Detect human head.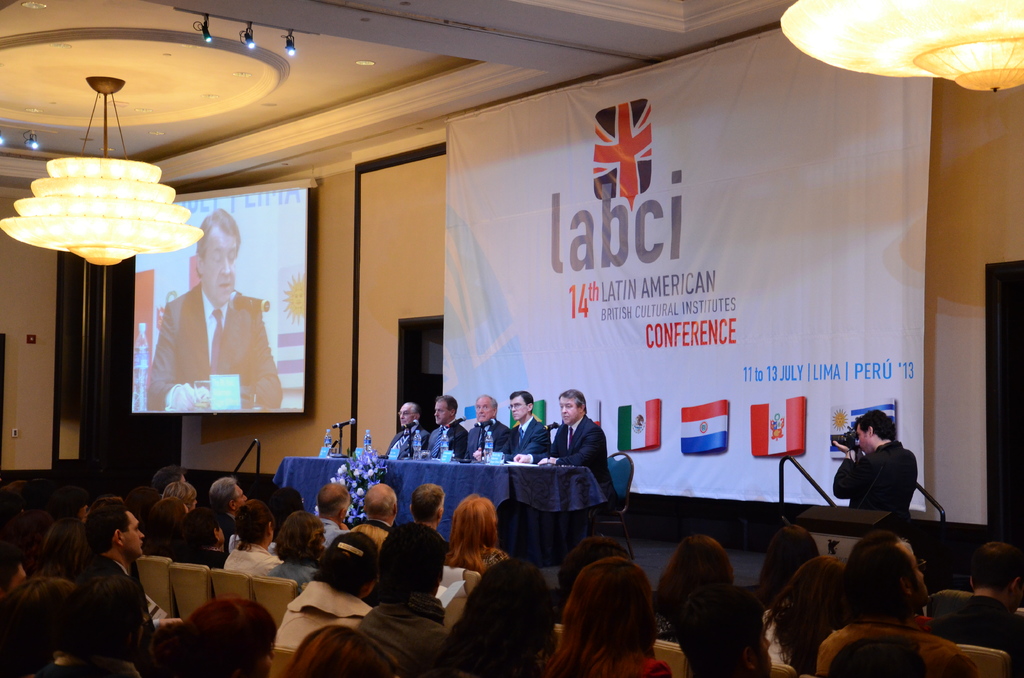
Detected at (0, 574, 78, 677).
